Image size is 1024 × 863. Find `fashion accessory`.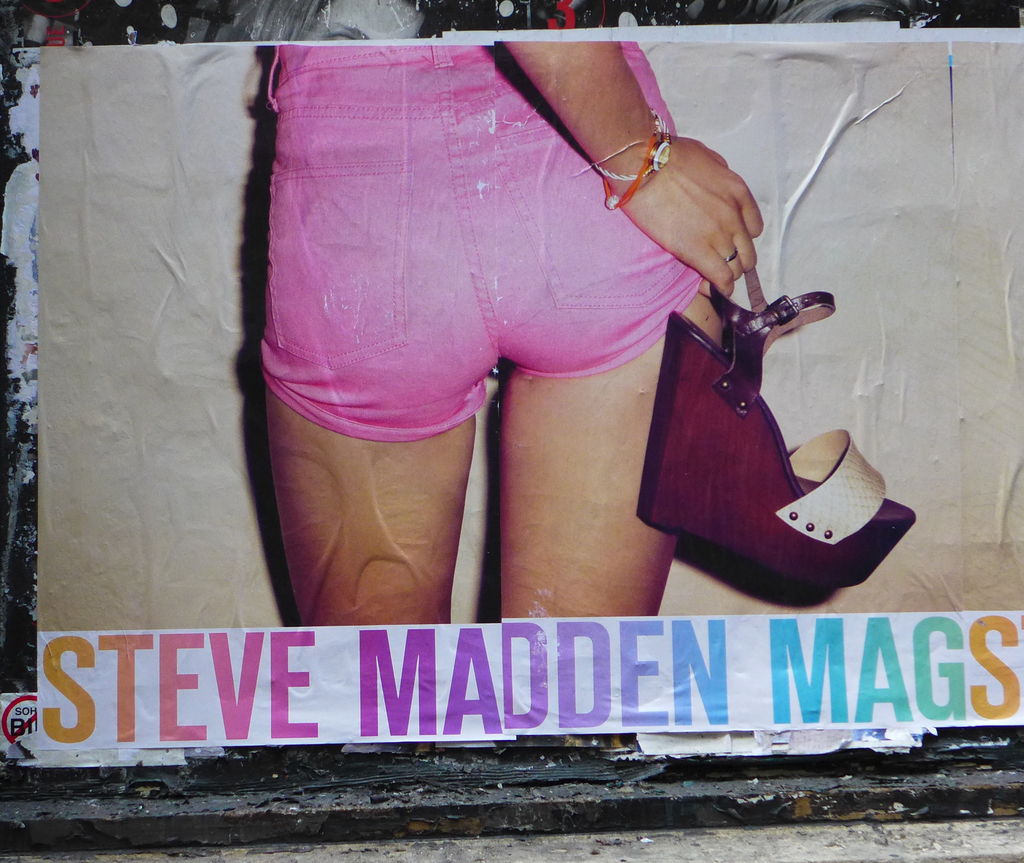
[left=635, top=267, right=919, bottom=586].
